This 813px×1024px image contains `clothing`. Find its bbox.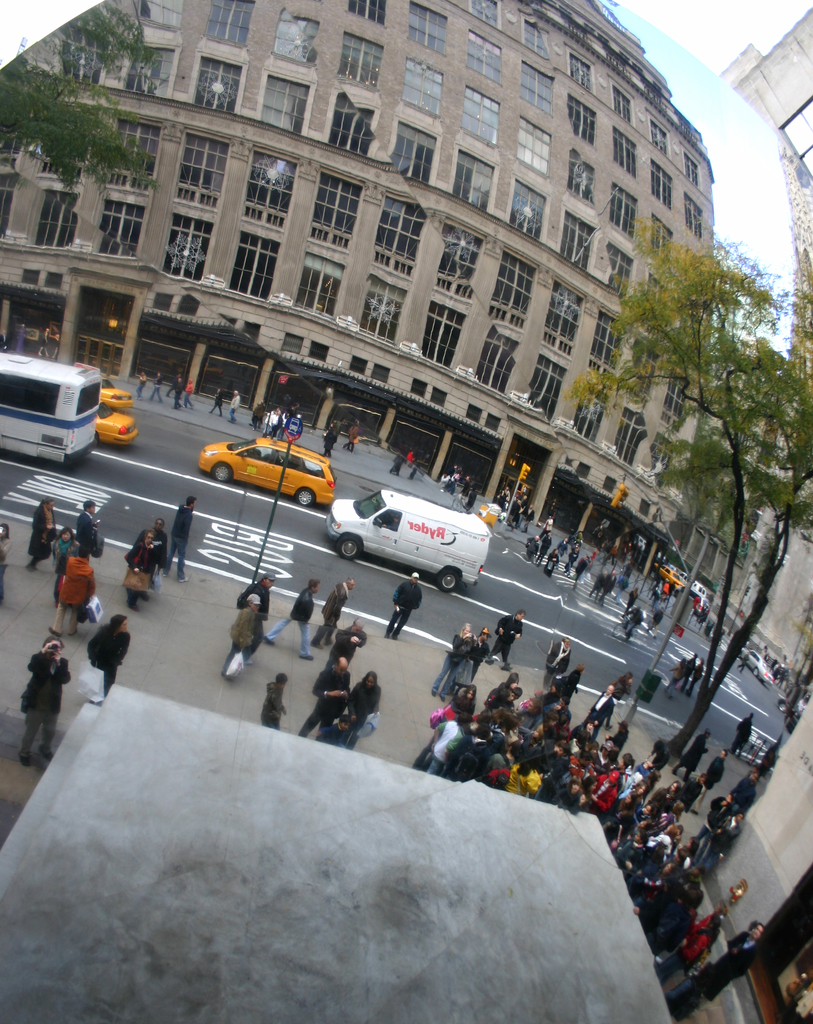
387 577 423 638.
